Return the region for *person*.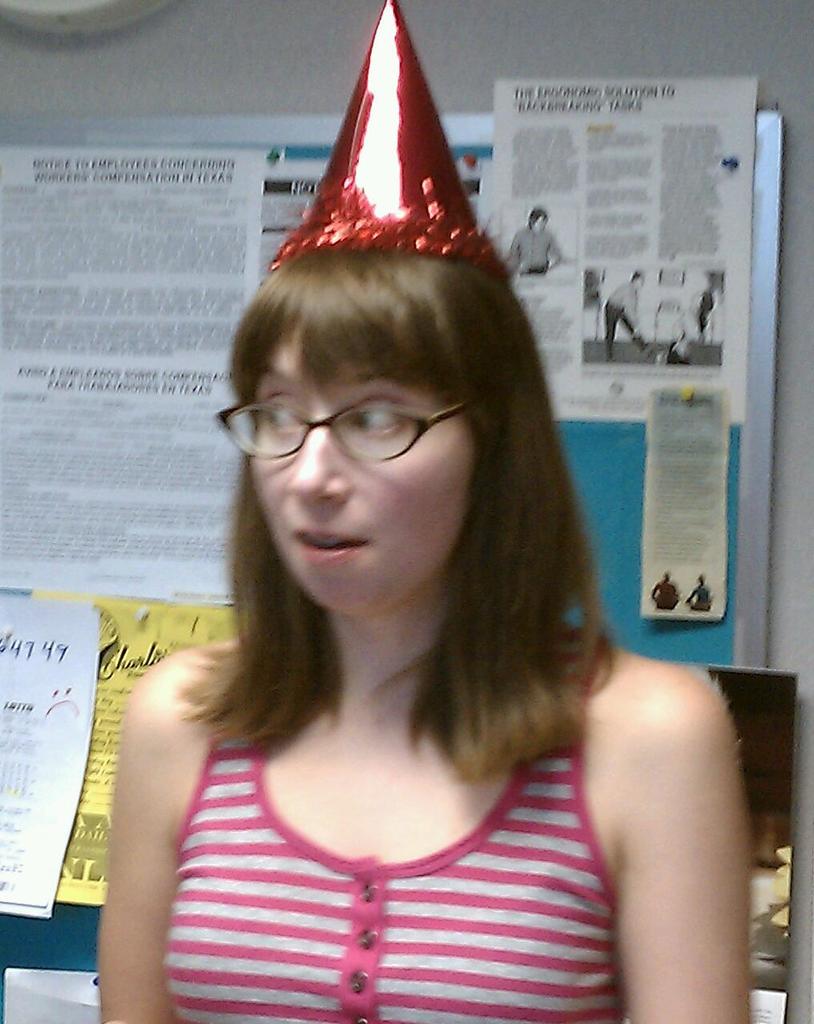
<region>100, 103, 675, 1023</region>.
